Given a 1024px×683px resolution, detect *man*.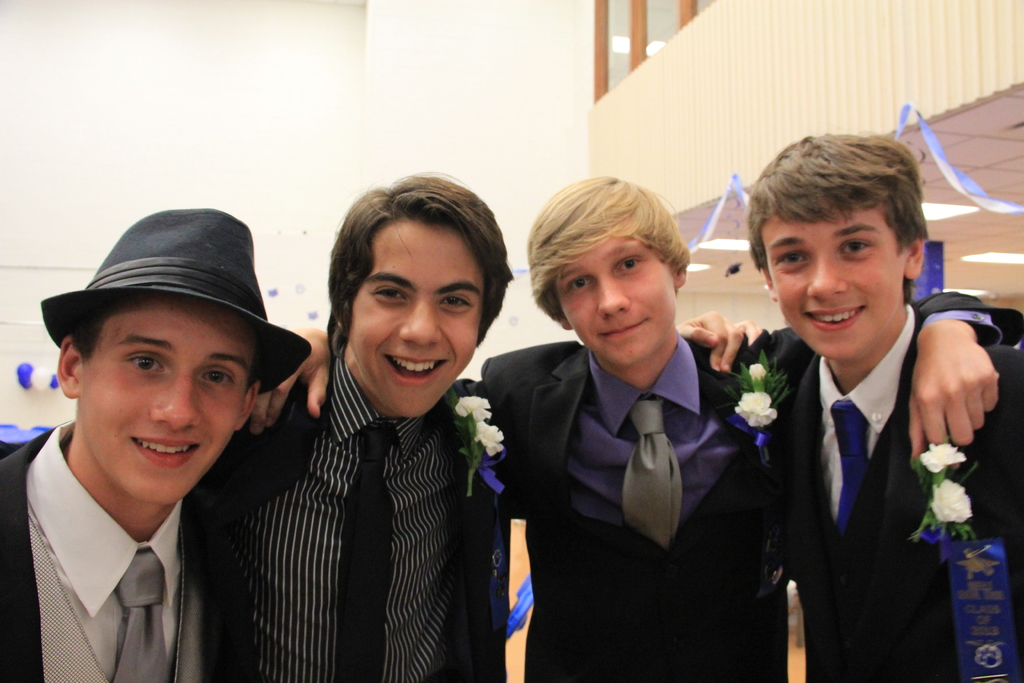
select_region(191, 169, 765, 682).
